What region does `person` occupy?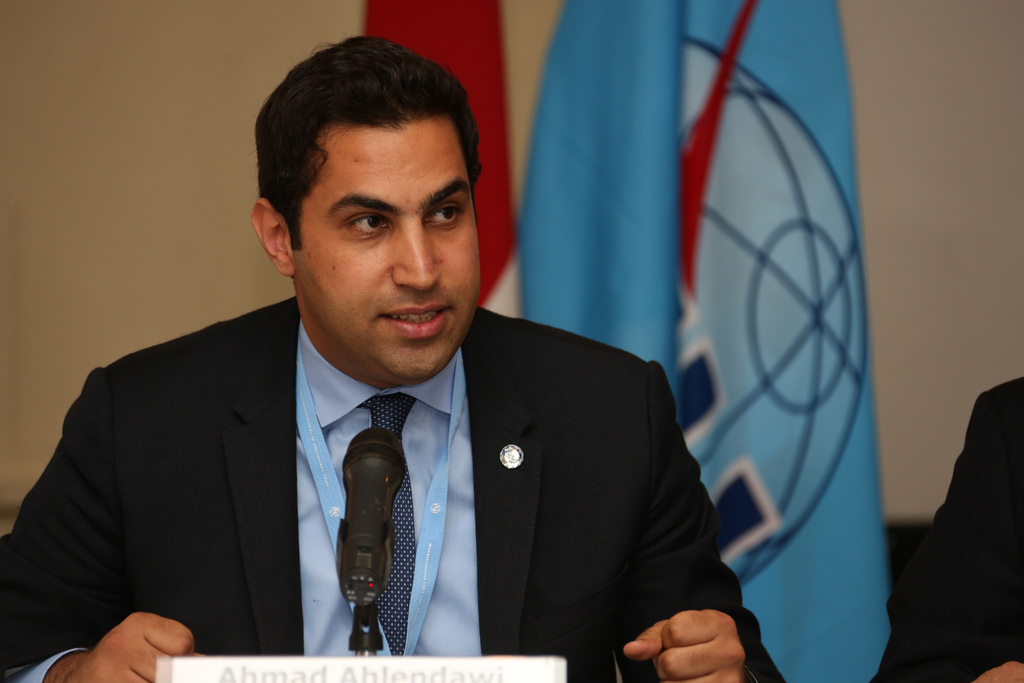
l=865, t=372, r=1023, b=682.
